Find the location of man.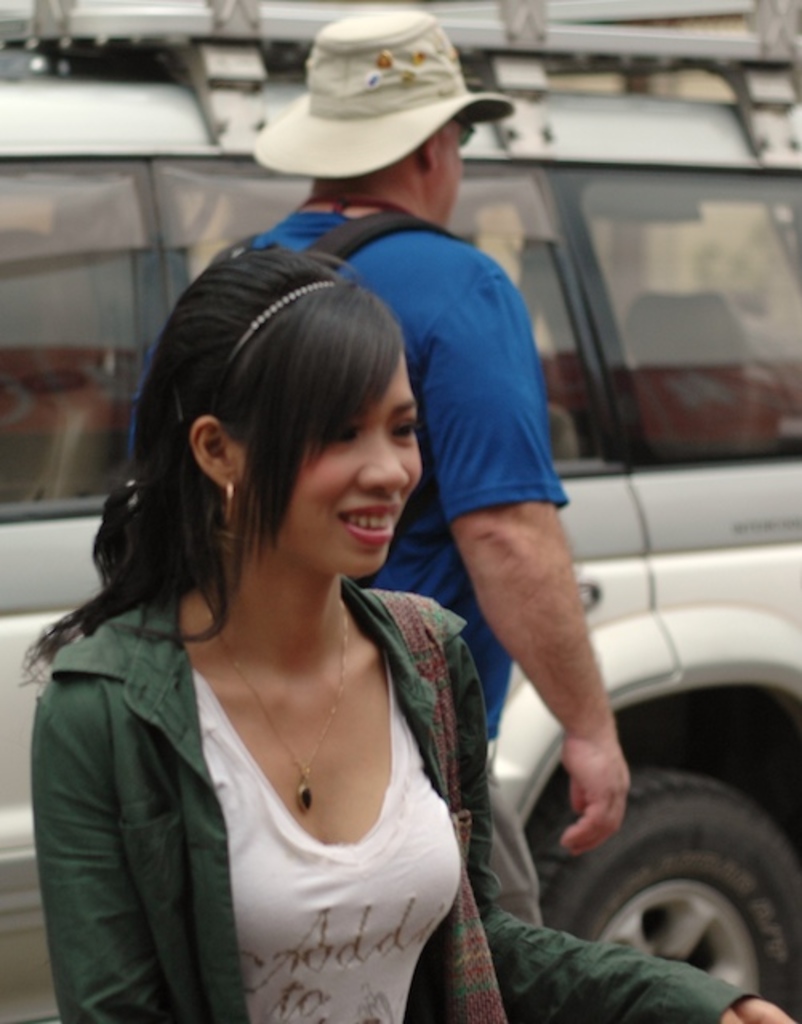
Location: (x1=211, y1=6, x2=631, y2=925).
